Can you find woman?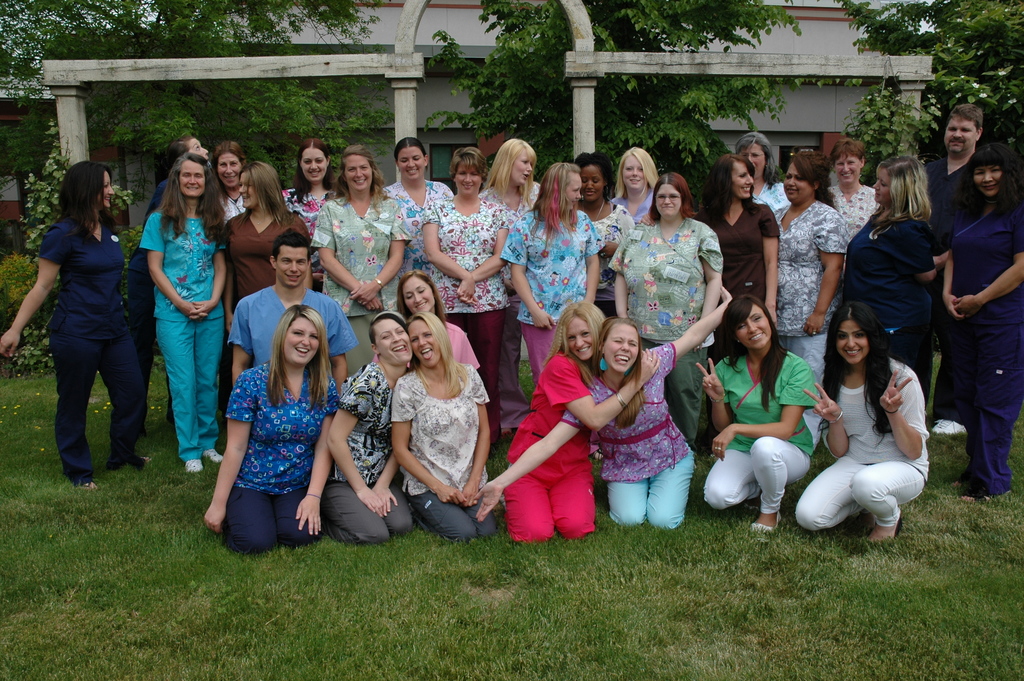
Yes, bounding box: (x1=820, y1=143, x2=881, y2=240).
